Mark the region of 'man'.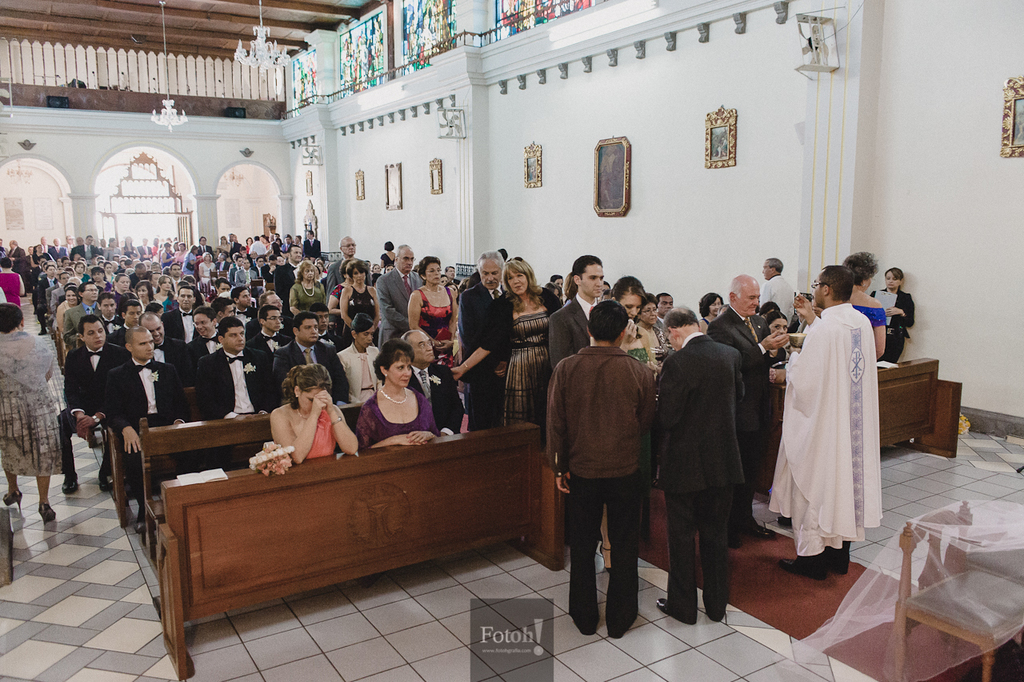
Region: (757, 259, 801, 334).
